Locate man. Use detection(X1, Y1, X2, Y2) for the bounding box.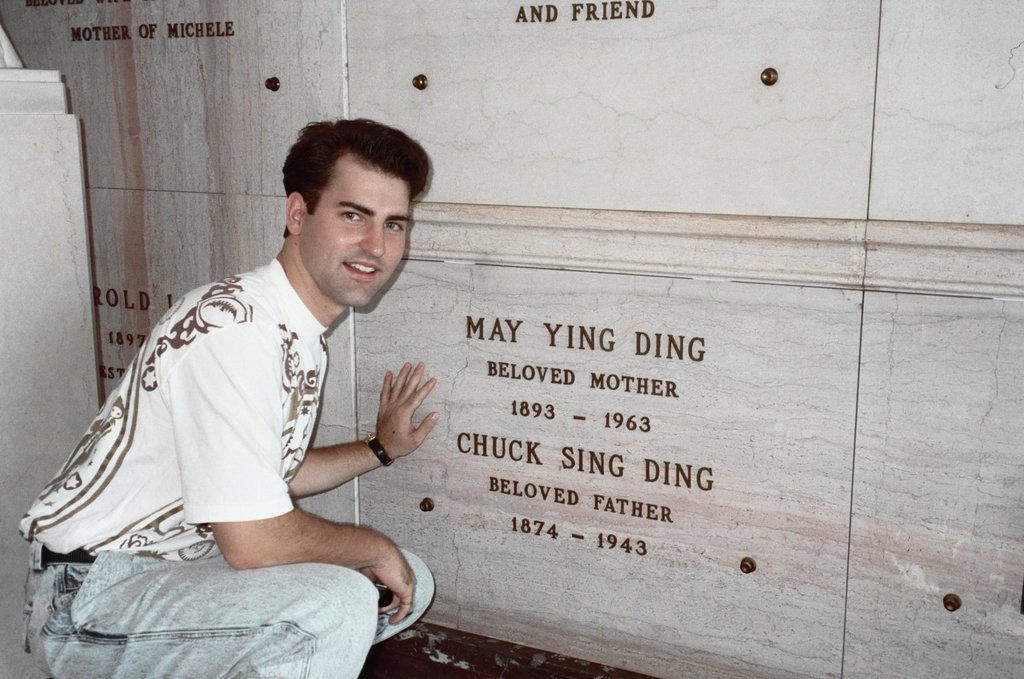
detection(48, 139, 454, 667).
